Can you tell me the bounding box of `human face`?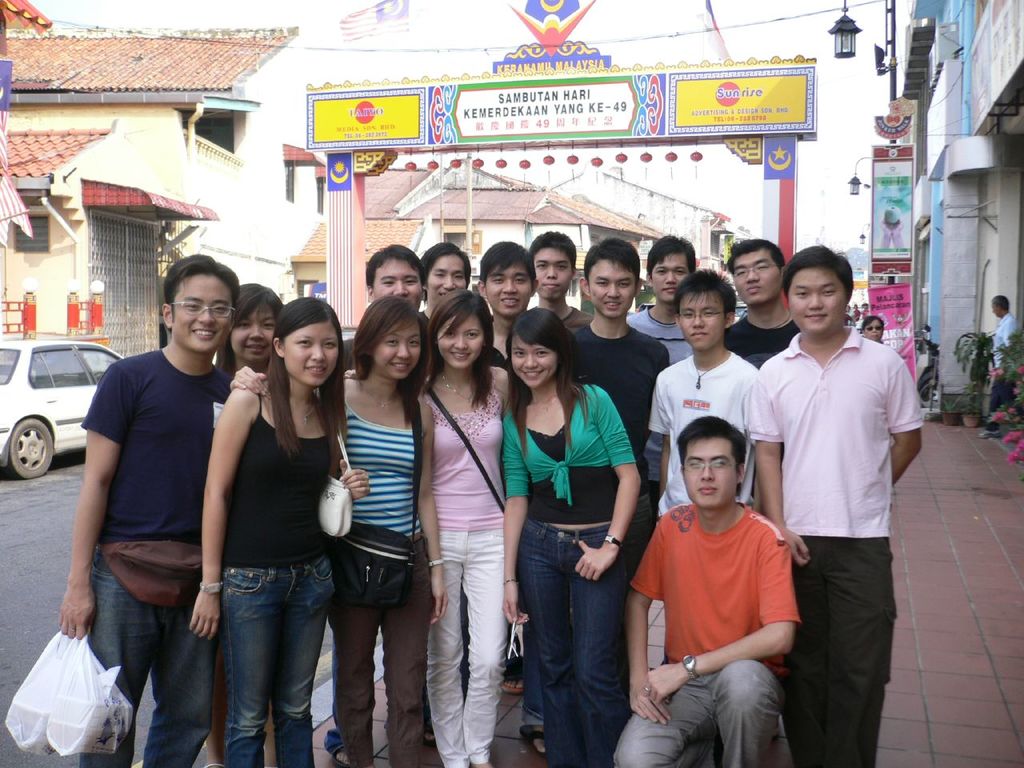
[682,434,741,511].
